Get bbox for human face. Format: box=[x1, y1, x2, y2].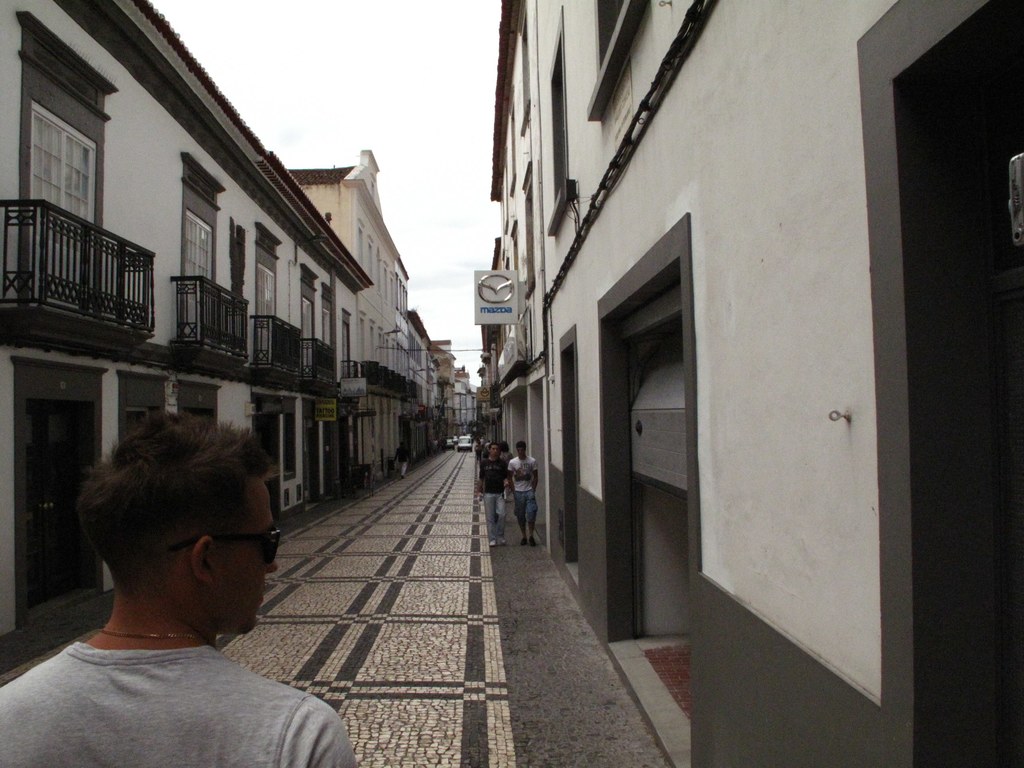
box=[211, 476, 281, 636].
